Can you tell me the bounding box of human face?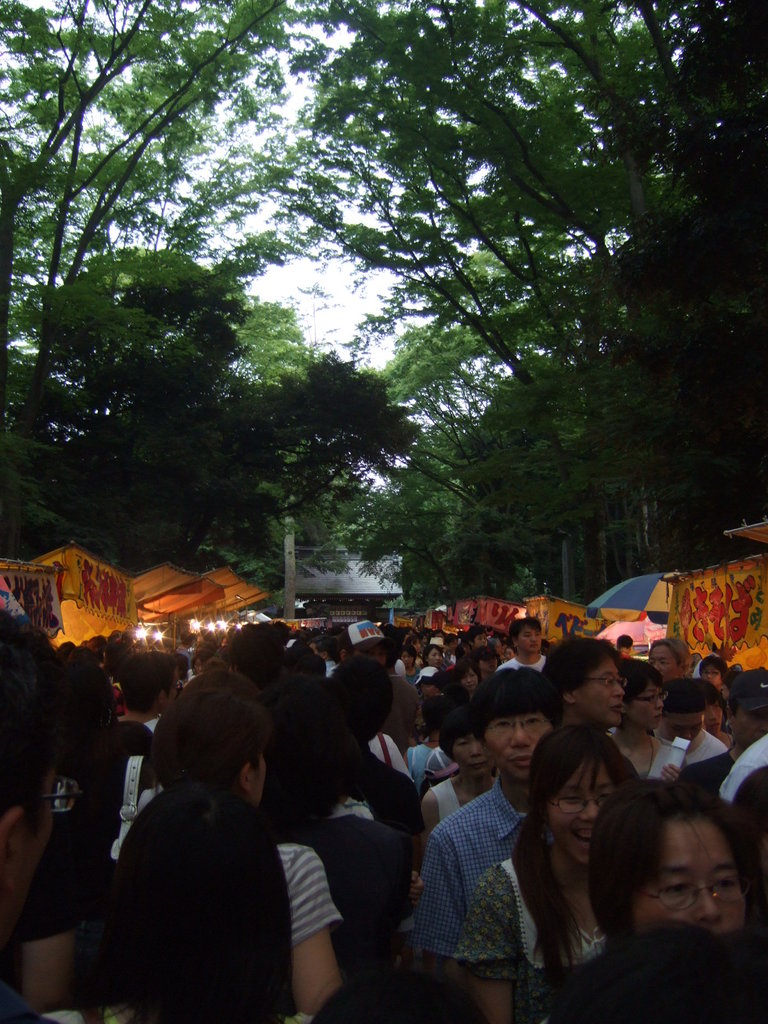
detection(703, 671, 719, 683).
